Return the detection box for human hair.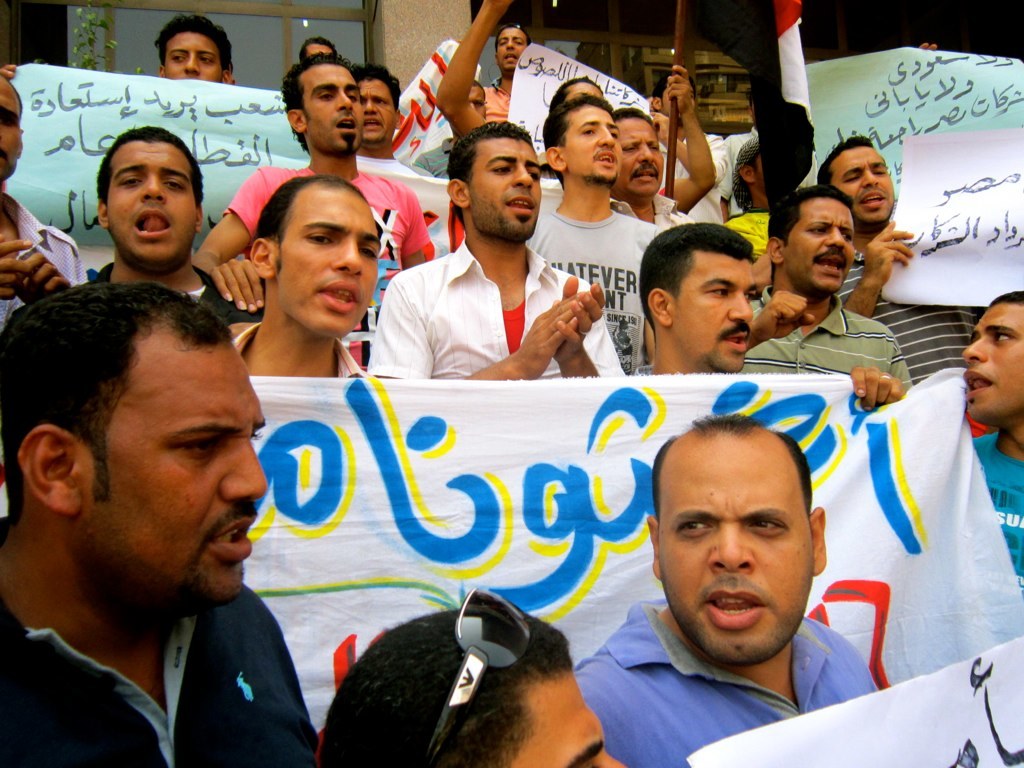
[left=767, top=183, right=851, bottom=282].
